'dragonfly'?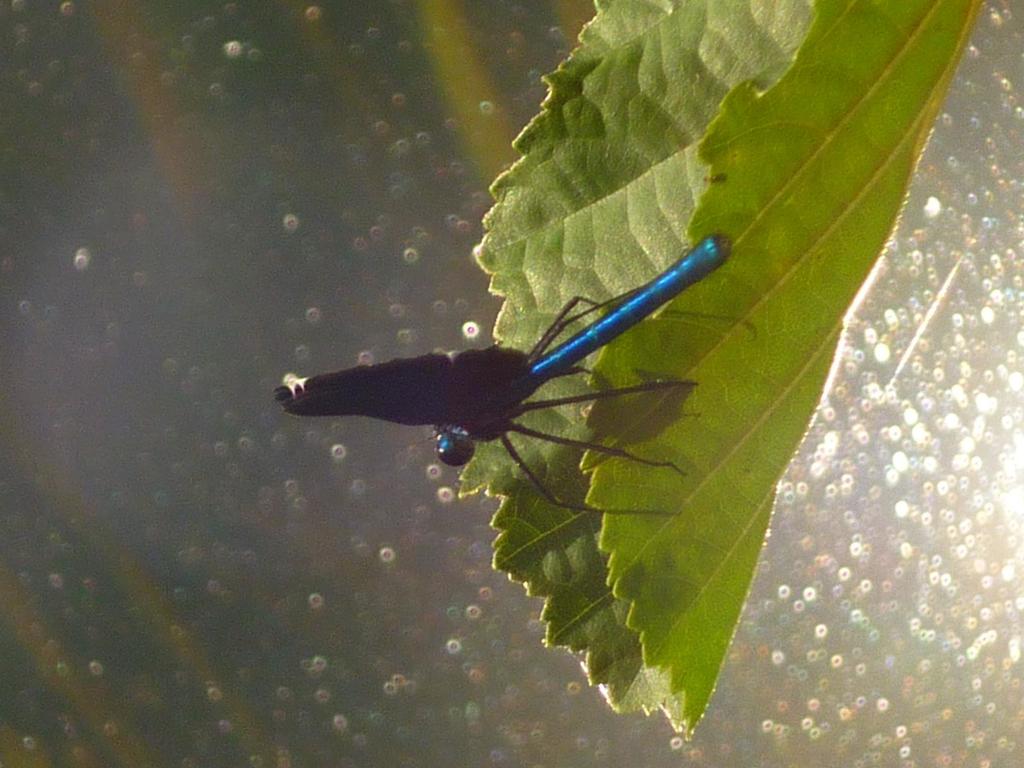
274,236,724,520
